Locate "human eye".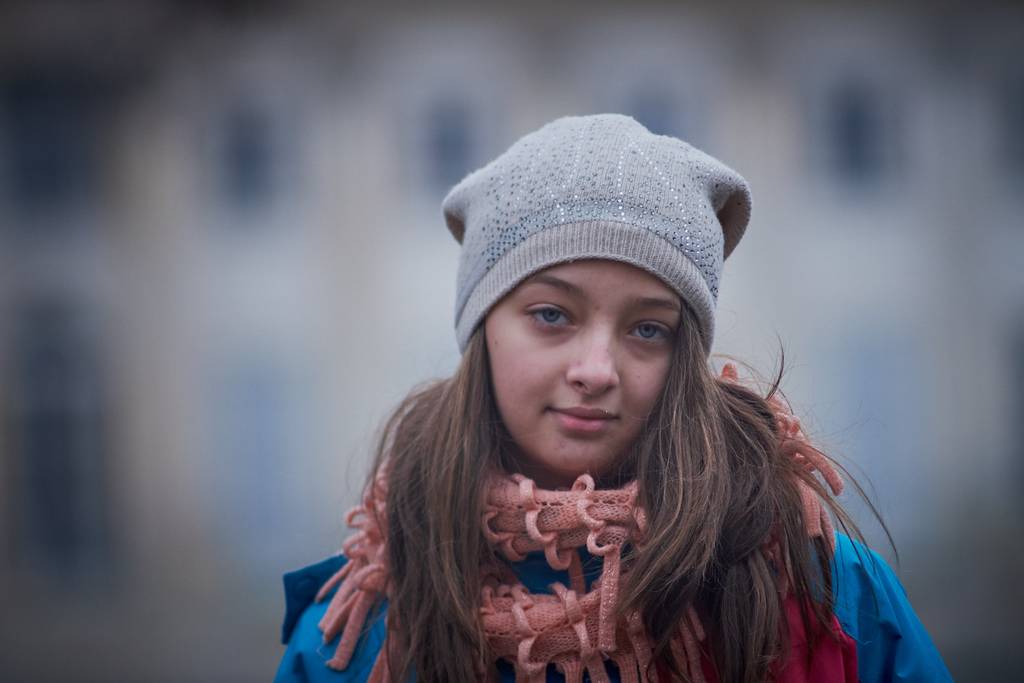
Bounding box: bbox=(522, 297, 576, 336).
